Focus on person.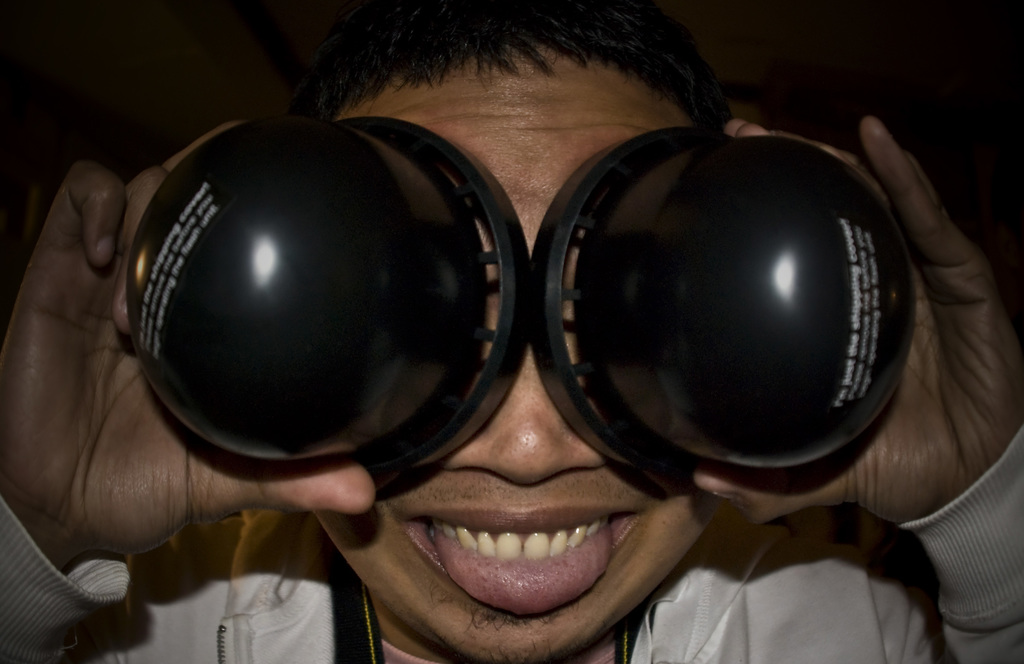
Focused at BBox(14, 32, 950, 663).
